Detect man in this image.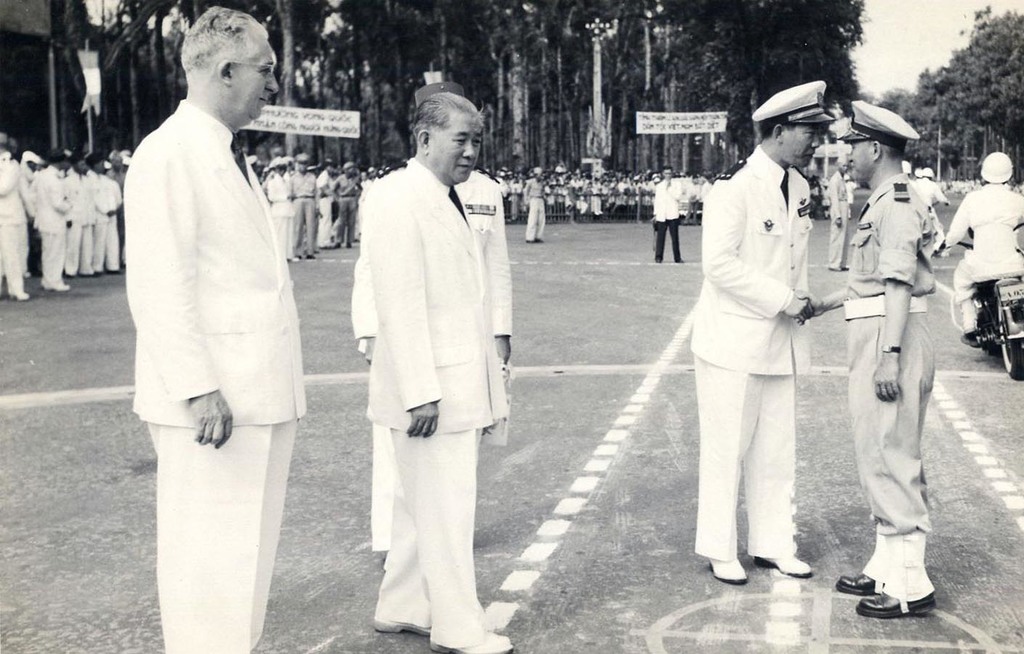
Detection: left=798, top=107, right=900, bottom=623.
